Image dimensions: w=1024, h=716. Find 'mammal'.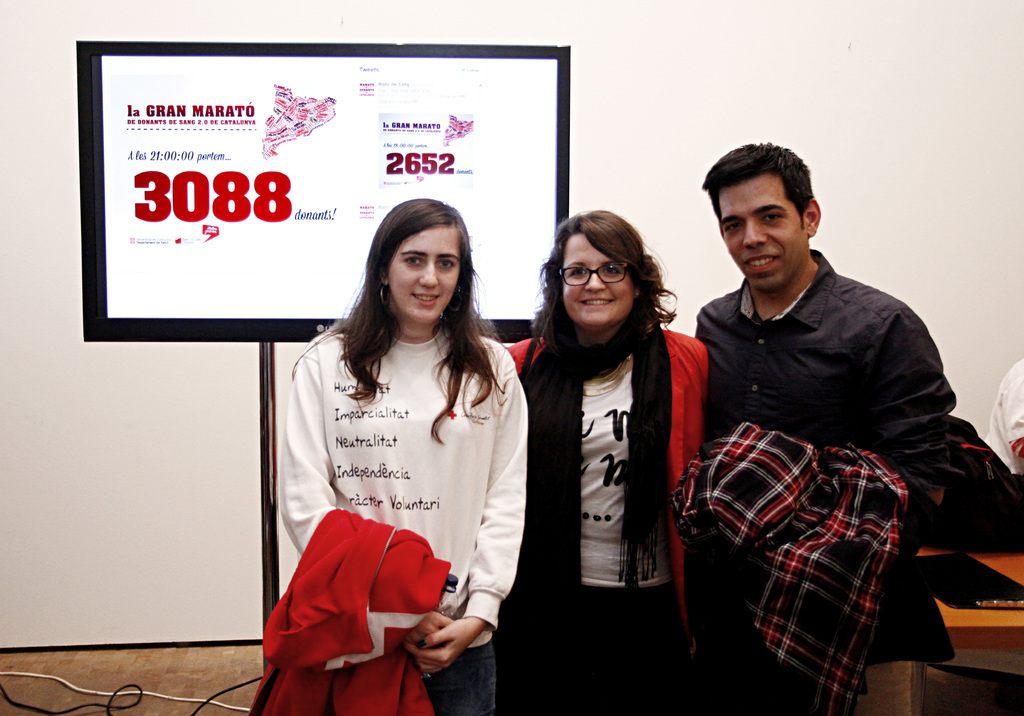
984/350/1023/475.
